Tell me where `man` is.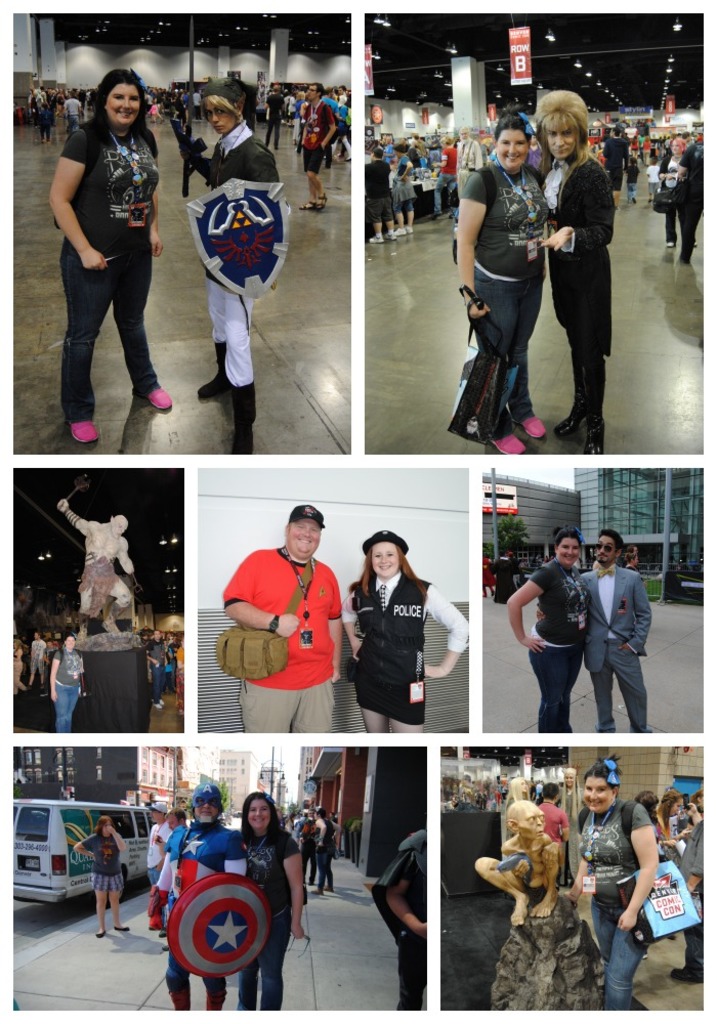
`man` is at (139,767,247,1011).
